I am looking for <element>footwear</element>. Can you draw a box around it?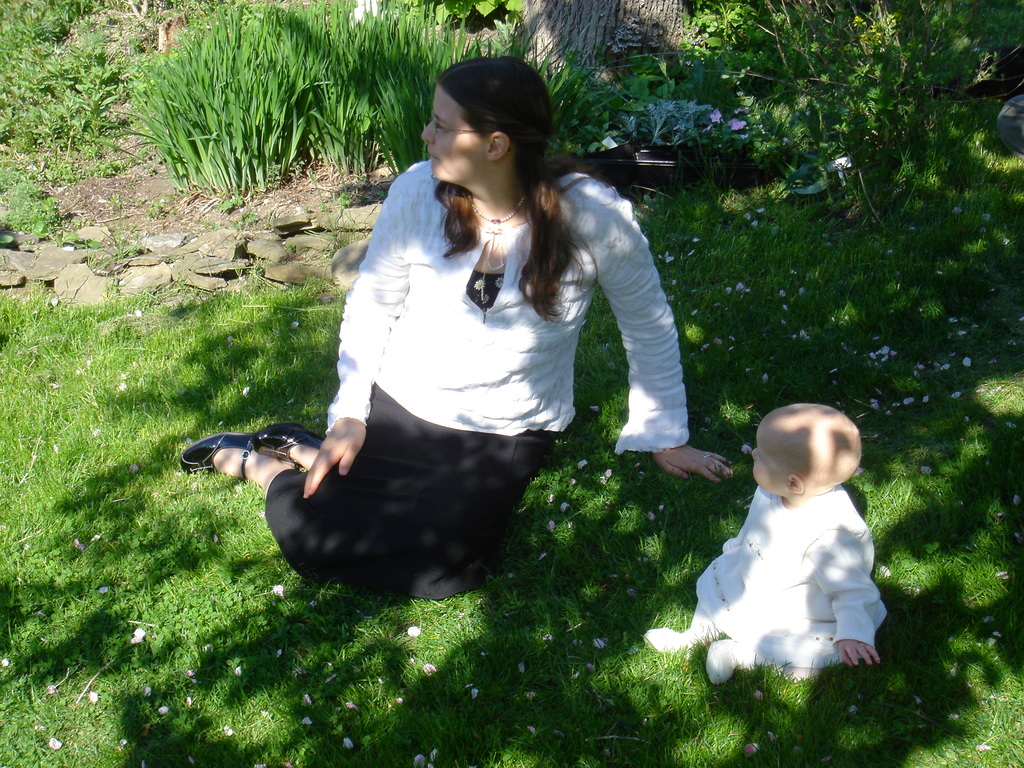
Sure, the bounding box is [175,431,266,476].
